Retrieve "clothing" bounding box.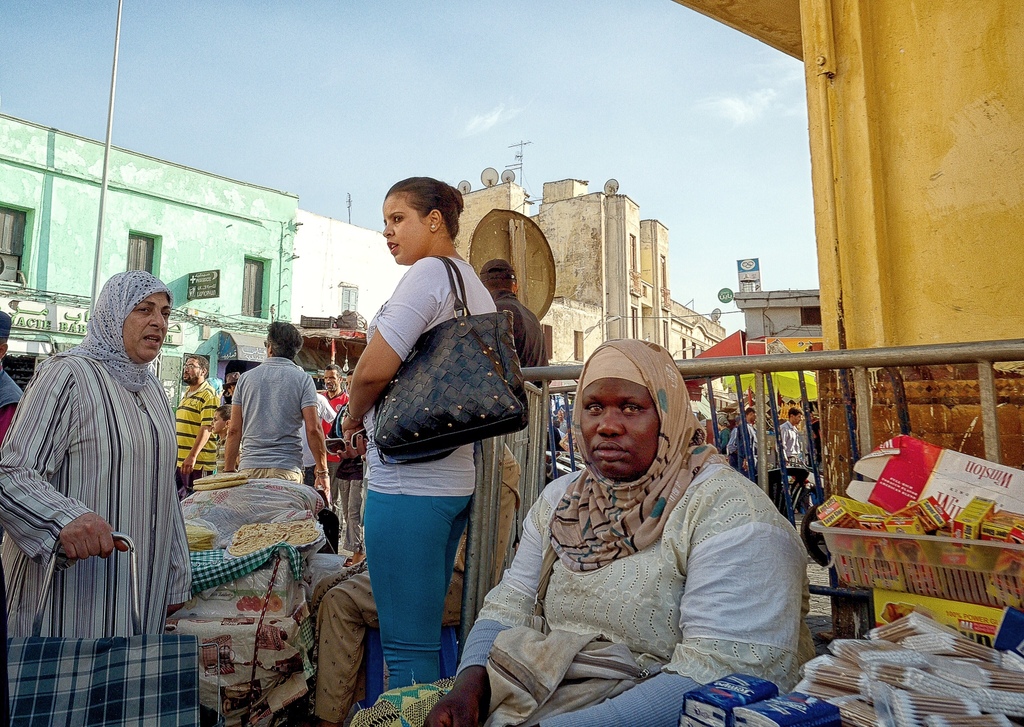
Bounding box: 774, 417, 804, 470.
